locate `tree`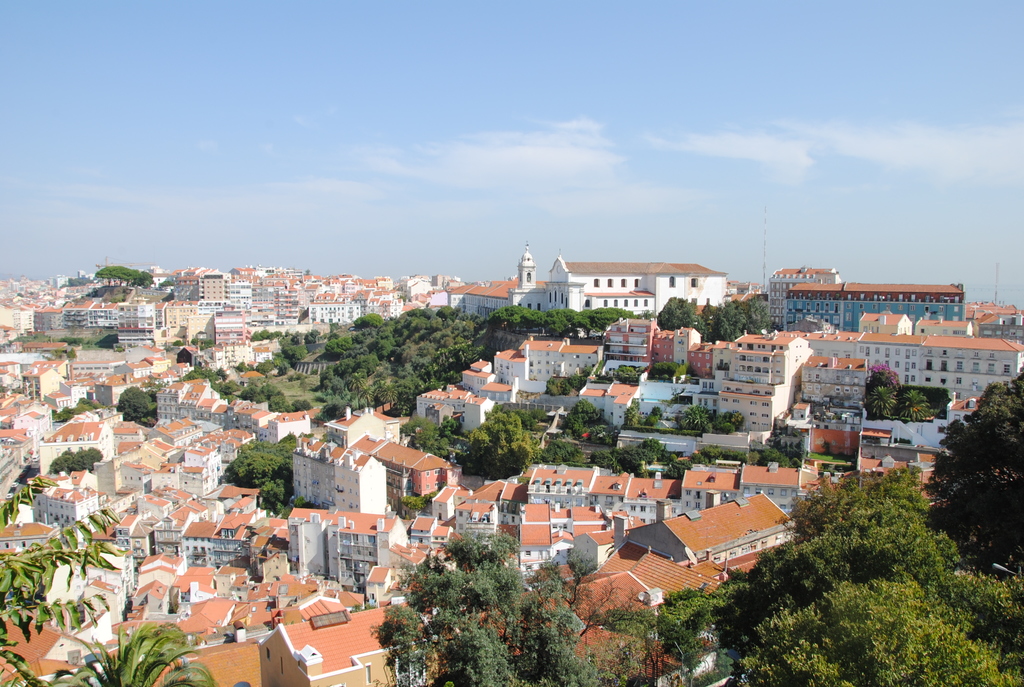
46 448 104 478
